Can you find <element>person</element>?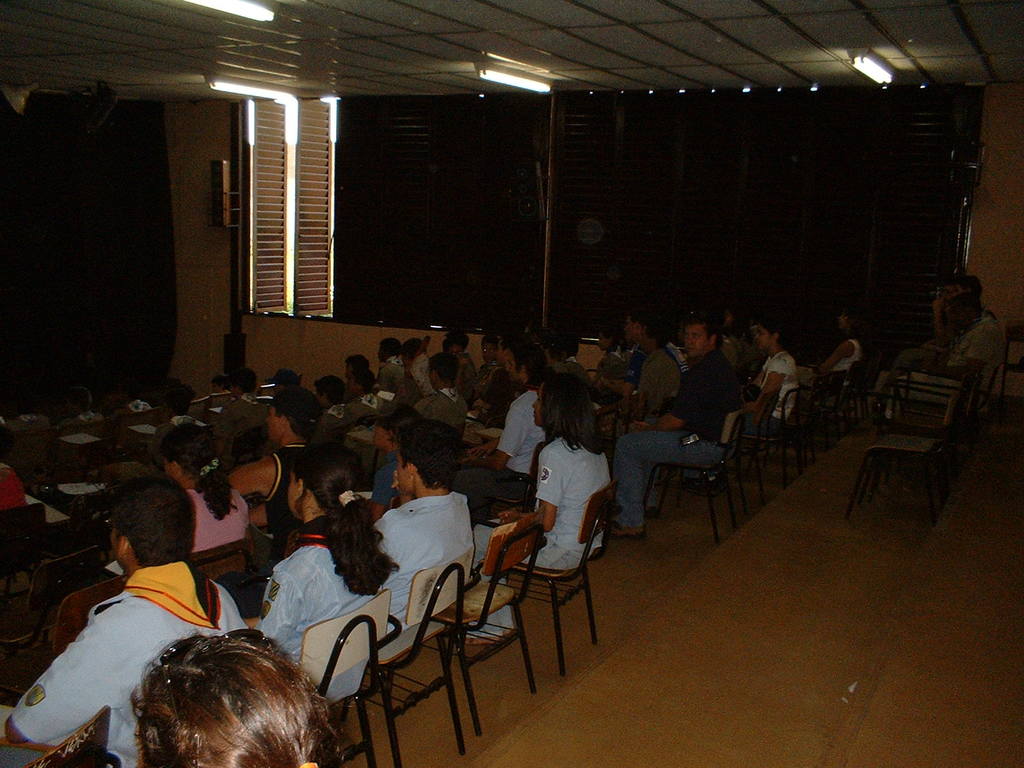
Yes, bounding box: (370,332,423,428).
